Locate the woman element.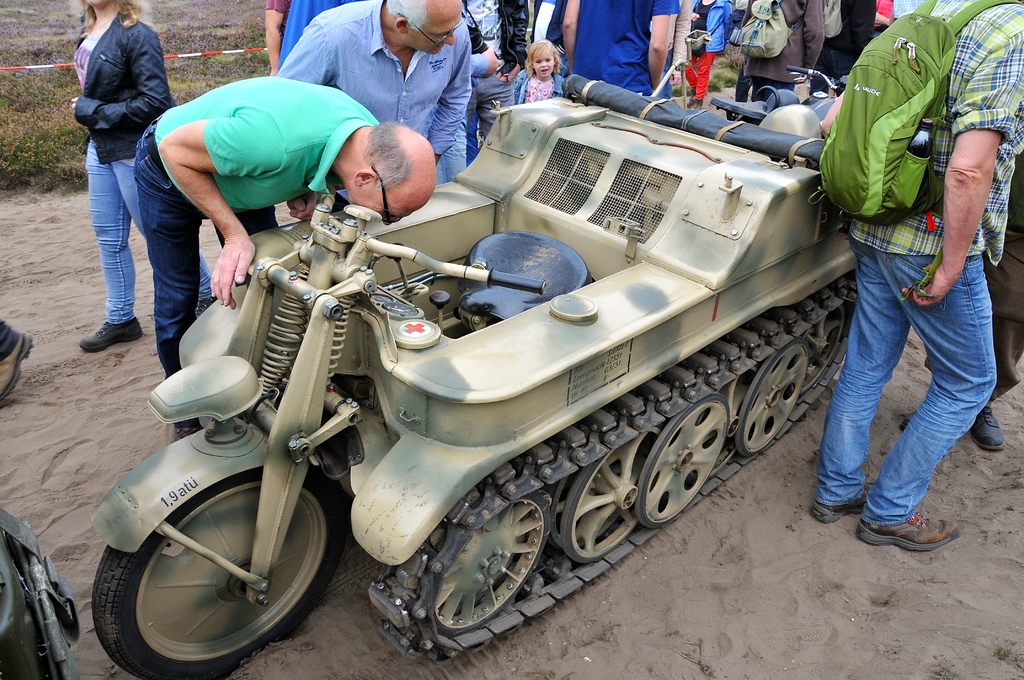
Element bbox: rect(733, 0, 813, 114).
